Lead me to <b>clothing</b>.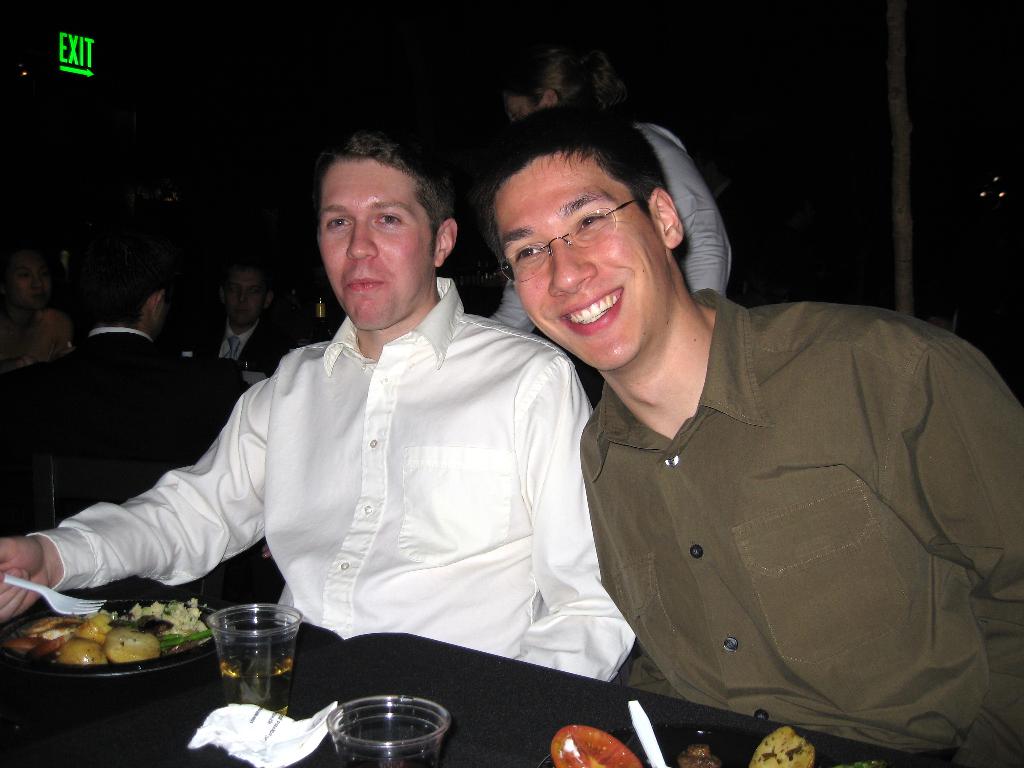
Lead to [x1=488, y1=128, x2=744, y2=358].
